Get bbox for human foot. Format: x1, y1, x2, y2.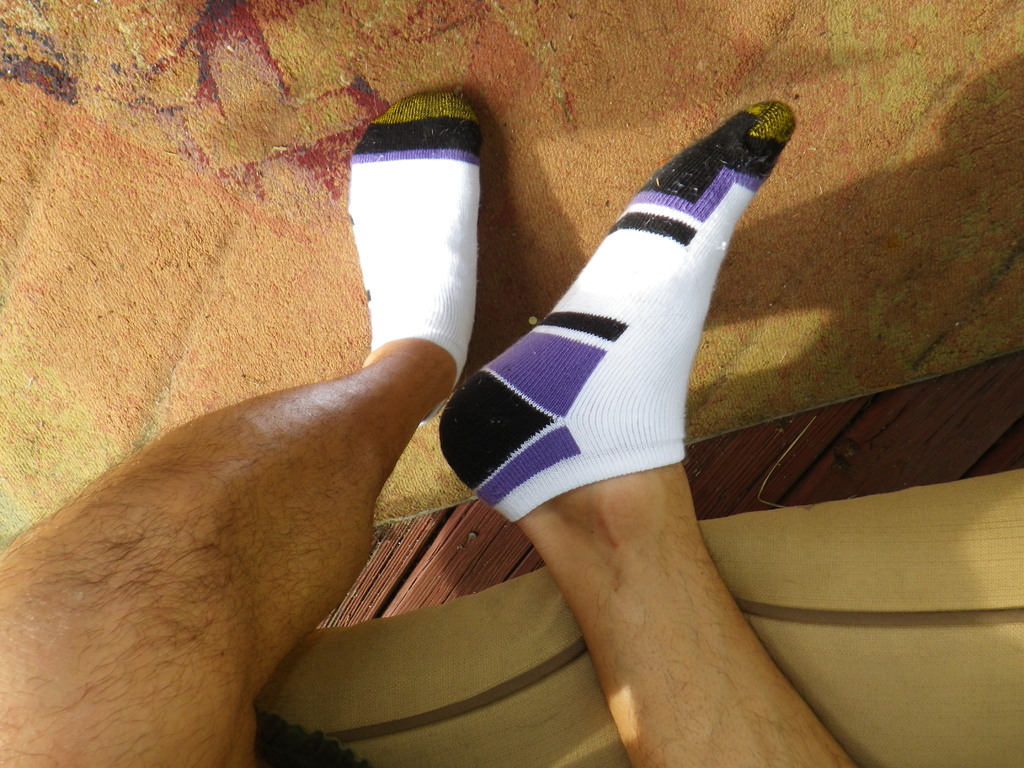
440, 91, 801, 532.
